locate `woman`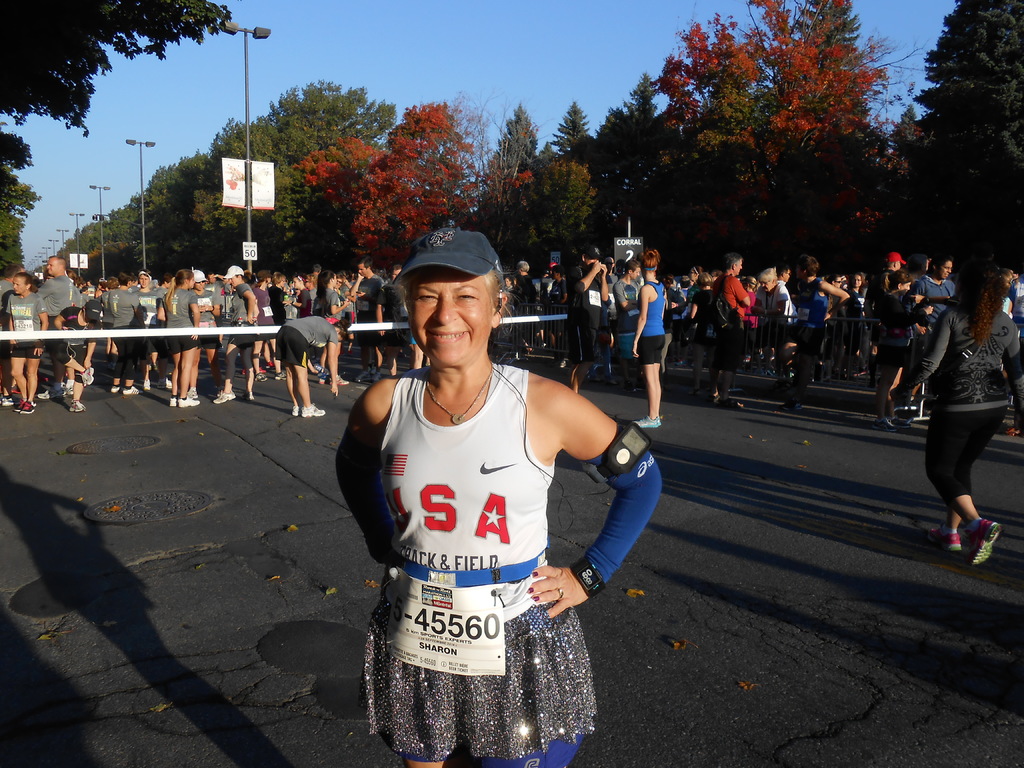
rect(621, 247, 670, 430)
